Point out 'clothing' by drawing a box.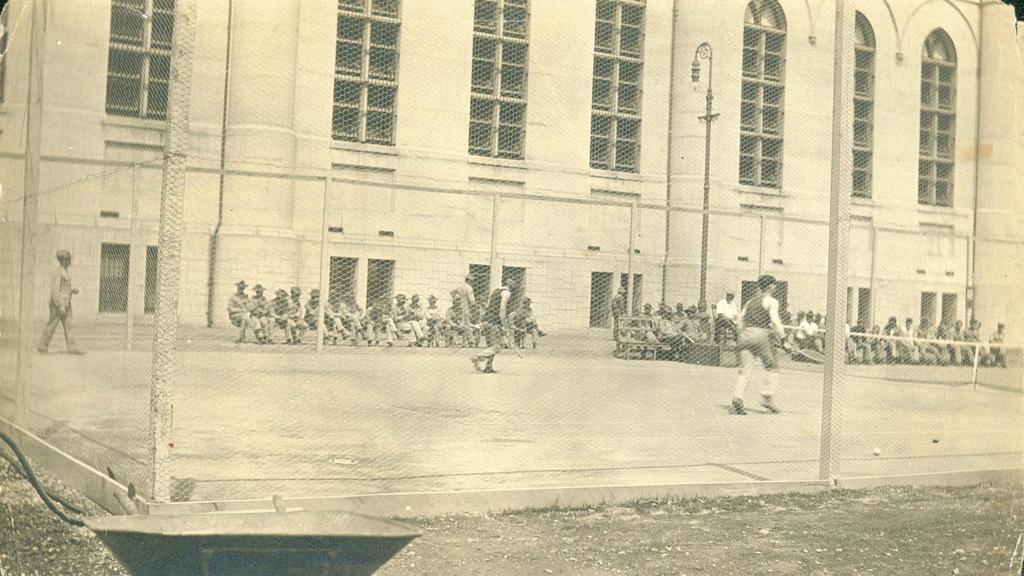
box=[854, 322, 873, 358].
